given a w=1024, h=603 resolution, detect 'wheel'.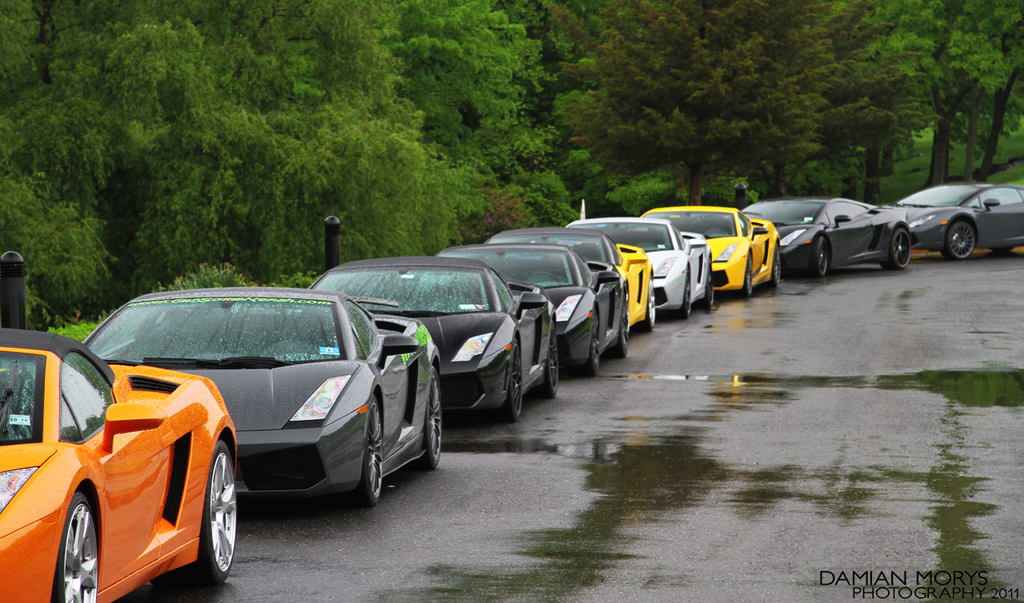
x1=615 y1=307 x2=631 y2=356.
